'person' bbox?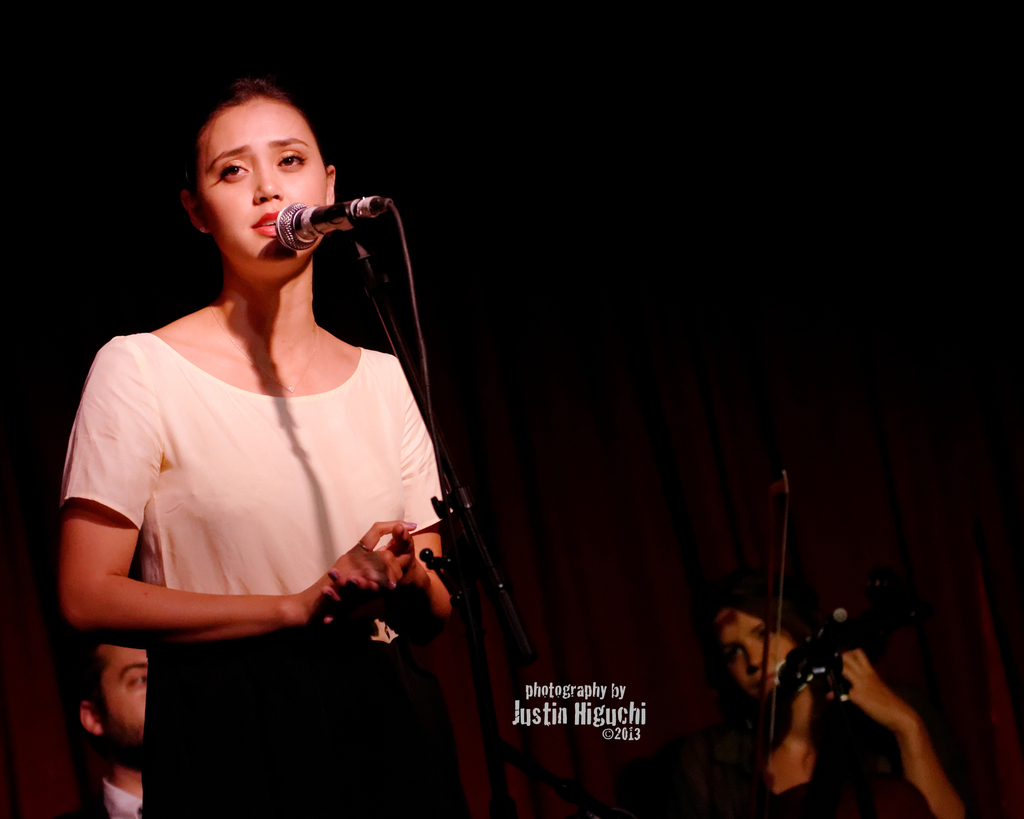
56:640:143:818
